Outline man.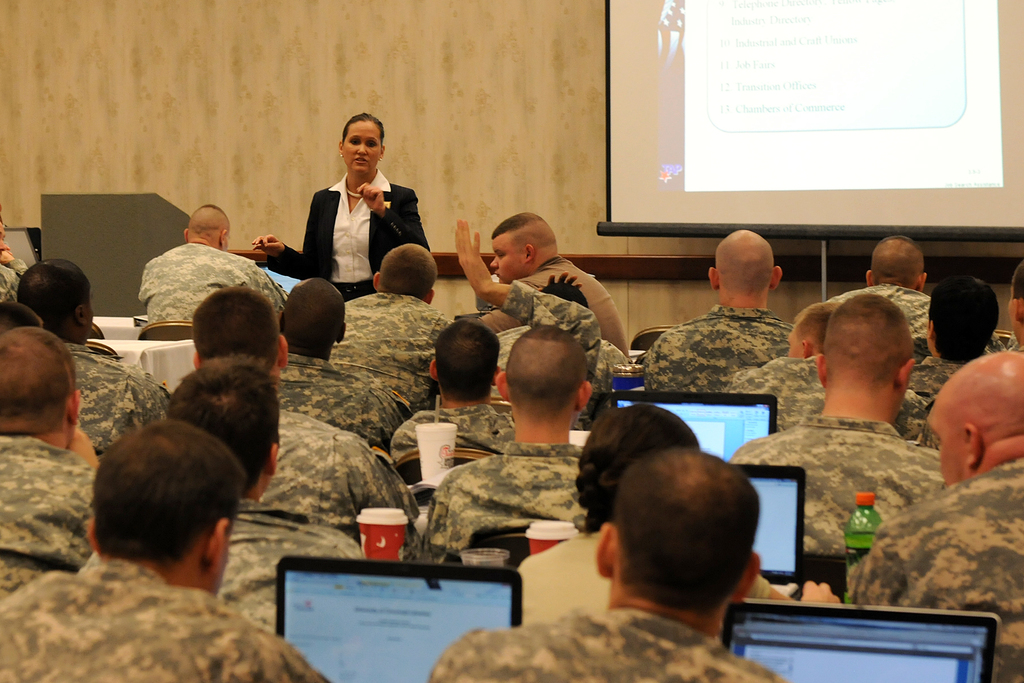
Outline: <box>168,358,367,639</box>.
